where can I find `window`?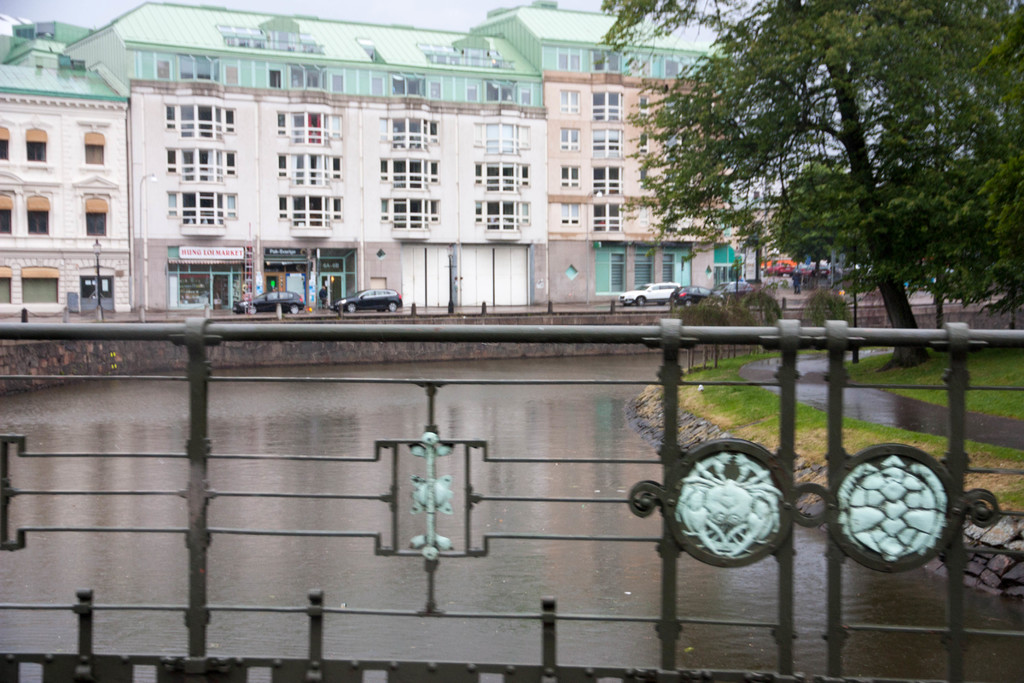
You can find it at (332,76,346,95).
